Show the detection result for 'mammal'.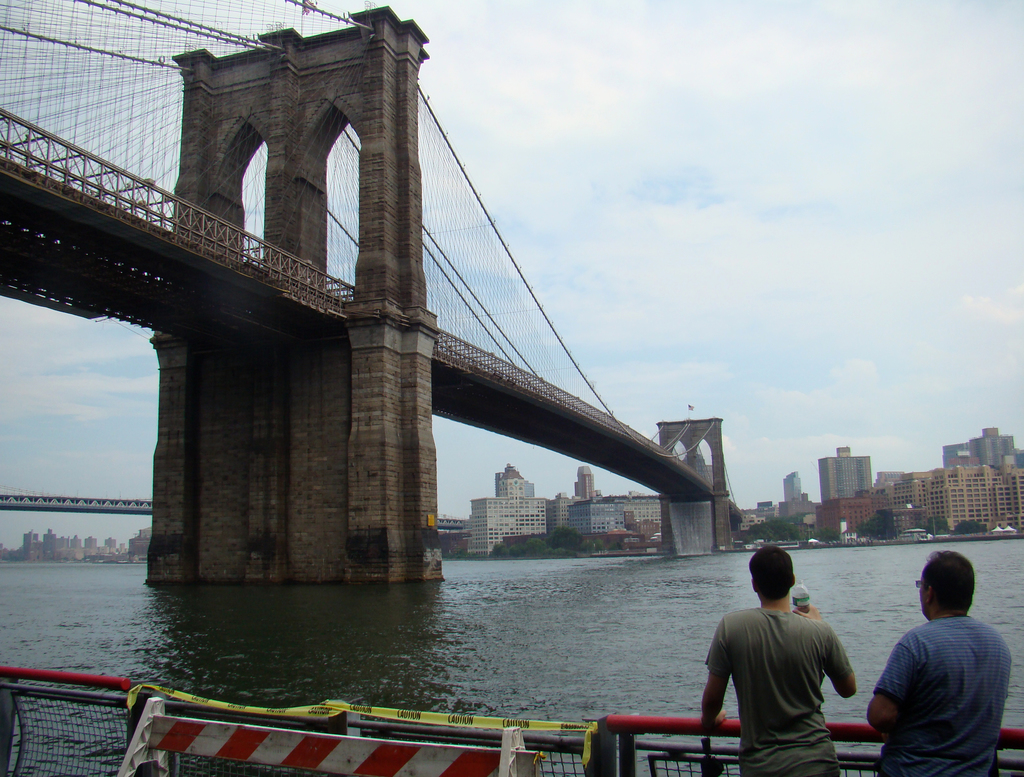
[x1=868, y1=549, x2=1015, y2=776].
